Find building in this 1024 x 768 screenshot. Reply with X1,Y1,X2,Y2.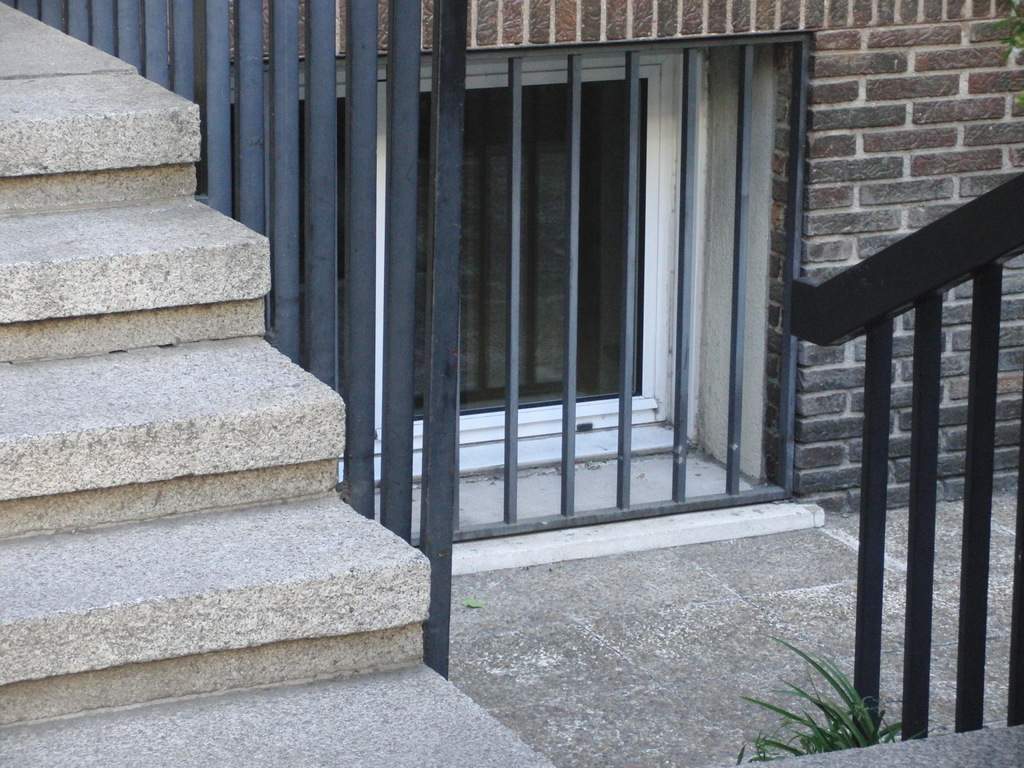
0,0,1023,767.
